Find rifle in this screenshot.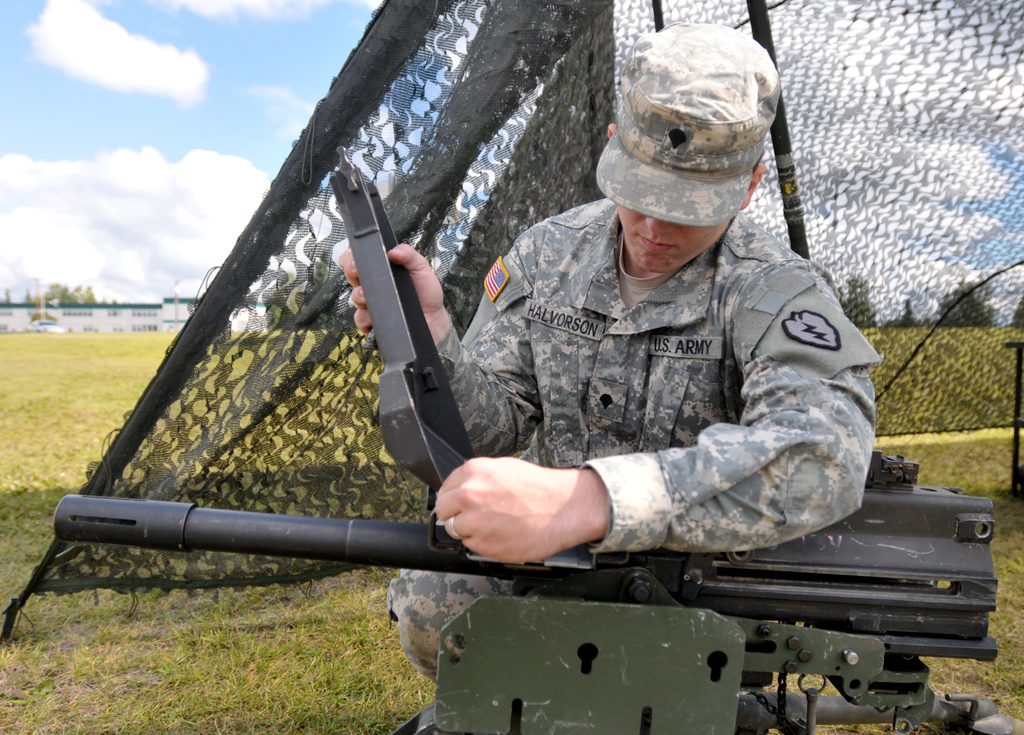
The bounding box for rifle is [64, 263, 941, 706].
